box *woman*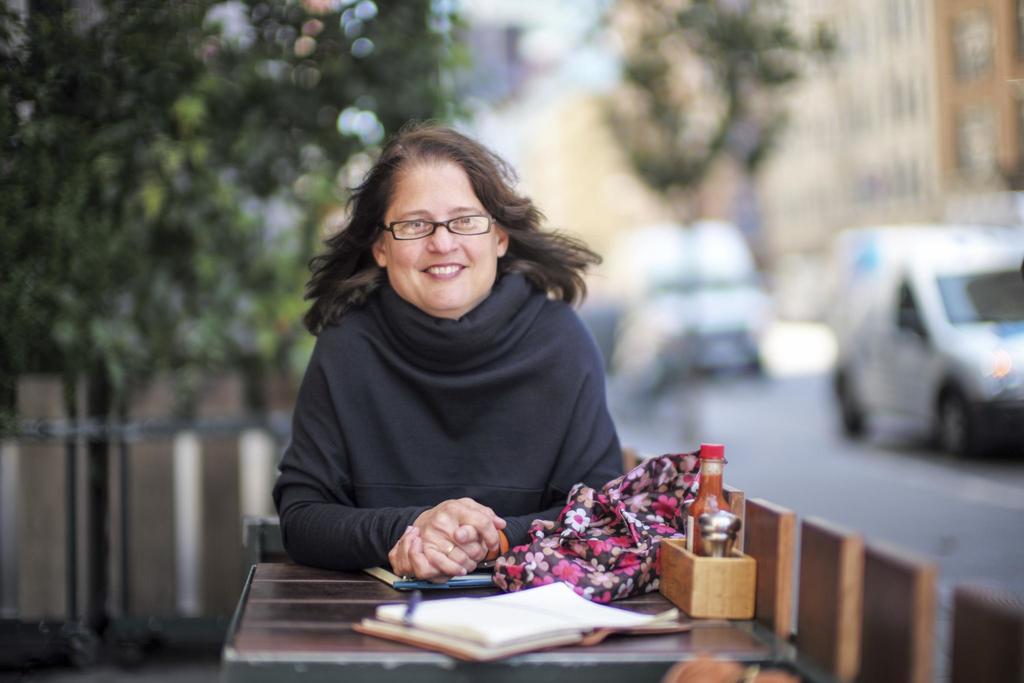
269,128,658,617
